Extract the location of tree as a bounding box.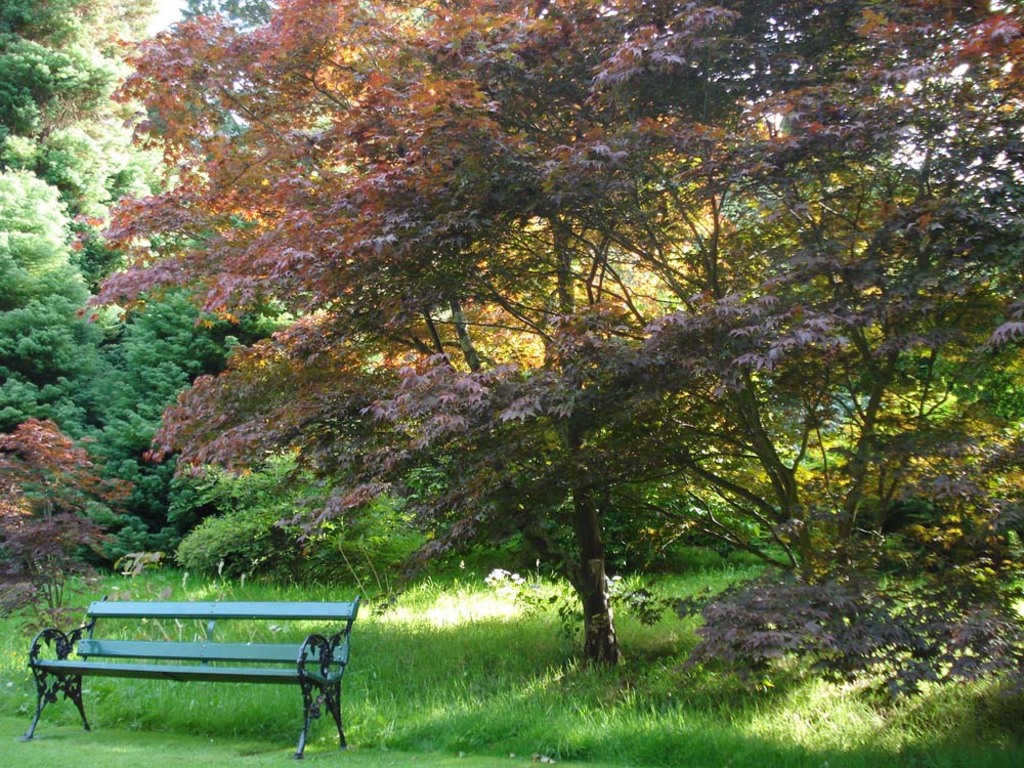
bbox=[253, 0, 1023, 713].
